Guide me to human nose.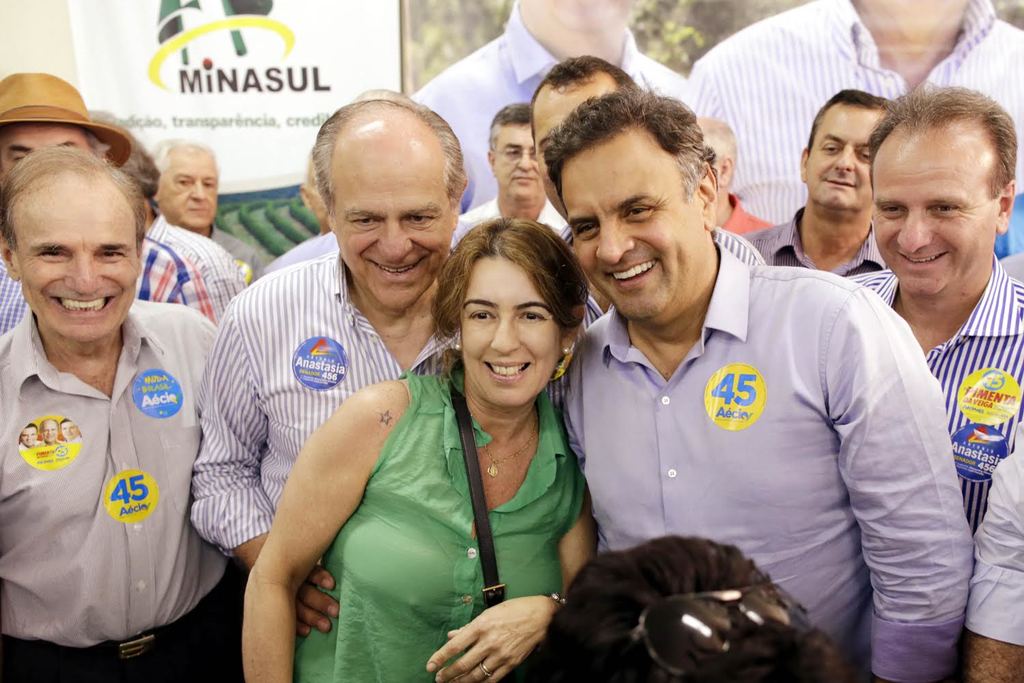
Guidance: BBox(62, 250, 104, 296).
